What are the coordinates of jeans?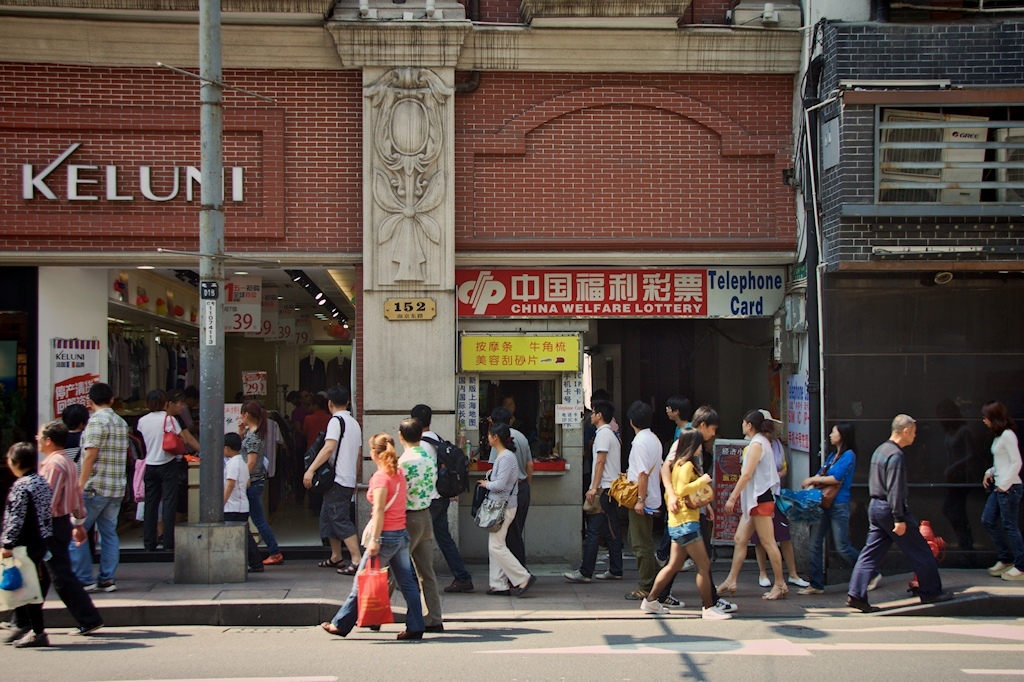
pyautogui.locateOnScreen(330, 538, 429, 627).
